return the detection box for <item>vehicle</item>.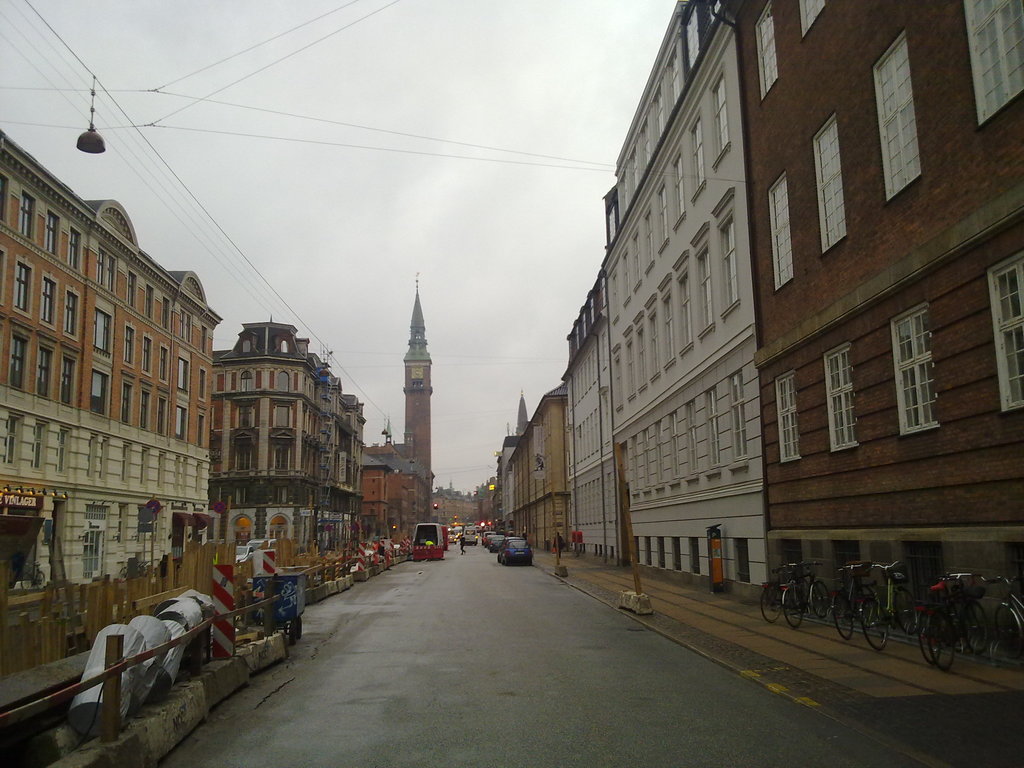
bbox(922, 571, 1000, 670).
